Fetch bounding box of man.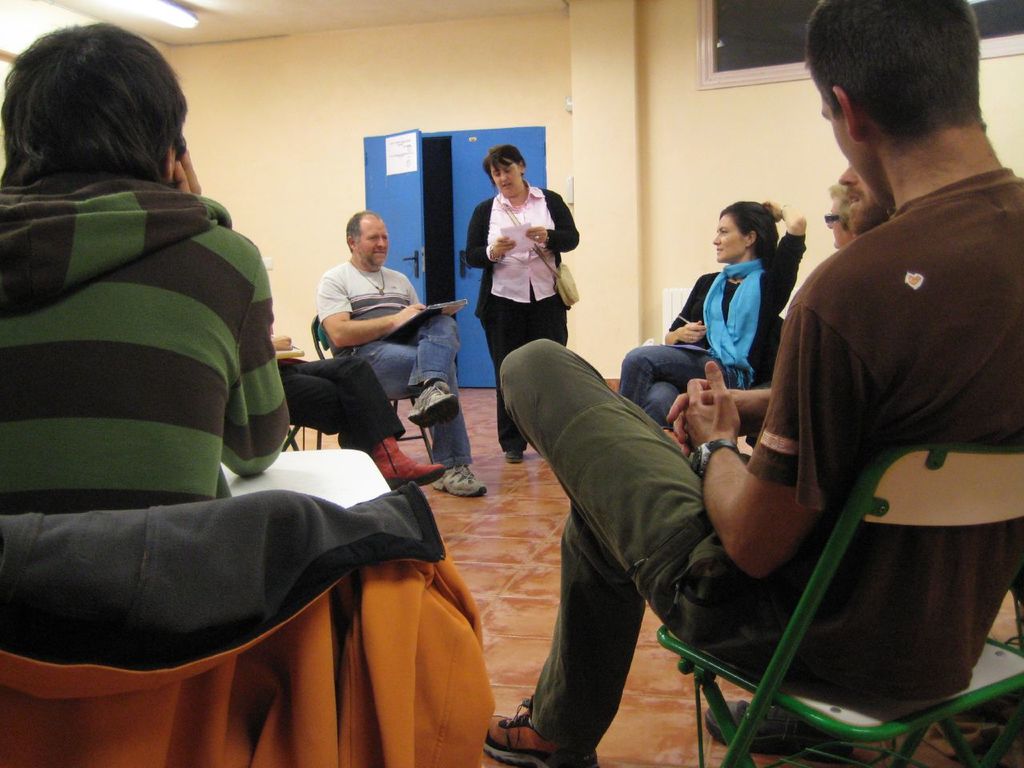
Bbox: bbox=[310, 199, 489, 502].
